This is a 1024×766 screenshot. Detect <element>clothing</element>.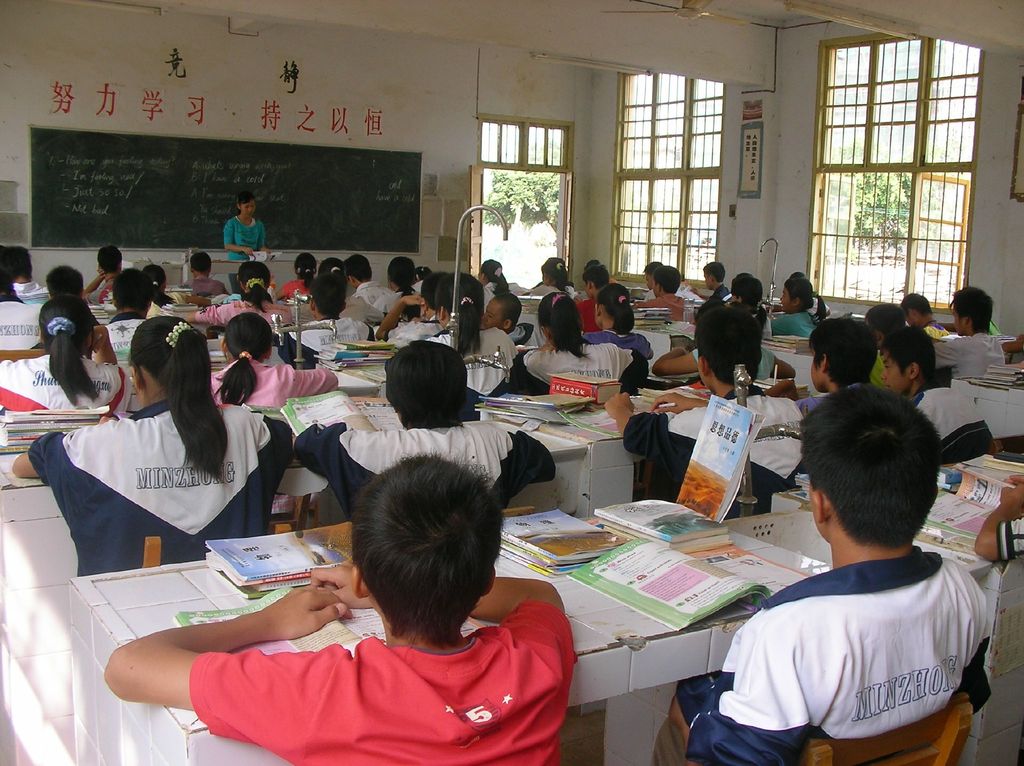
pyautogui.locateOnScreen(509, 339, 645, 400).
